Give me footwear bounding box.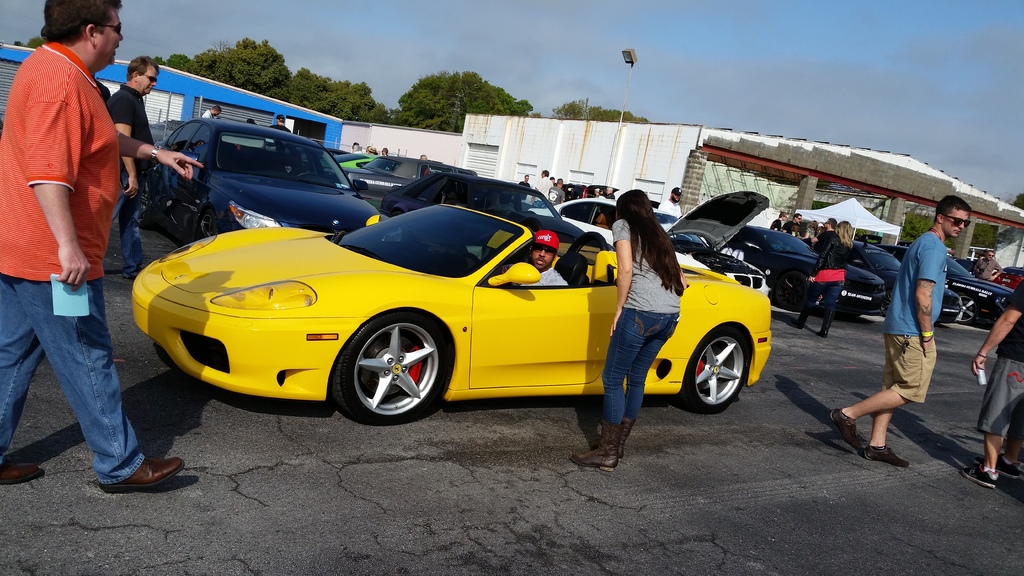
<box>617,417,636,461</box>.
